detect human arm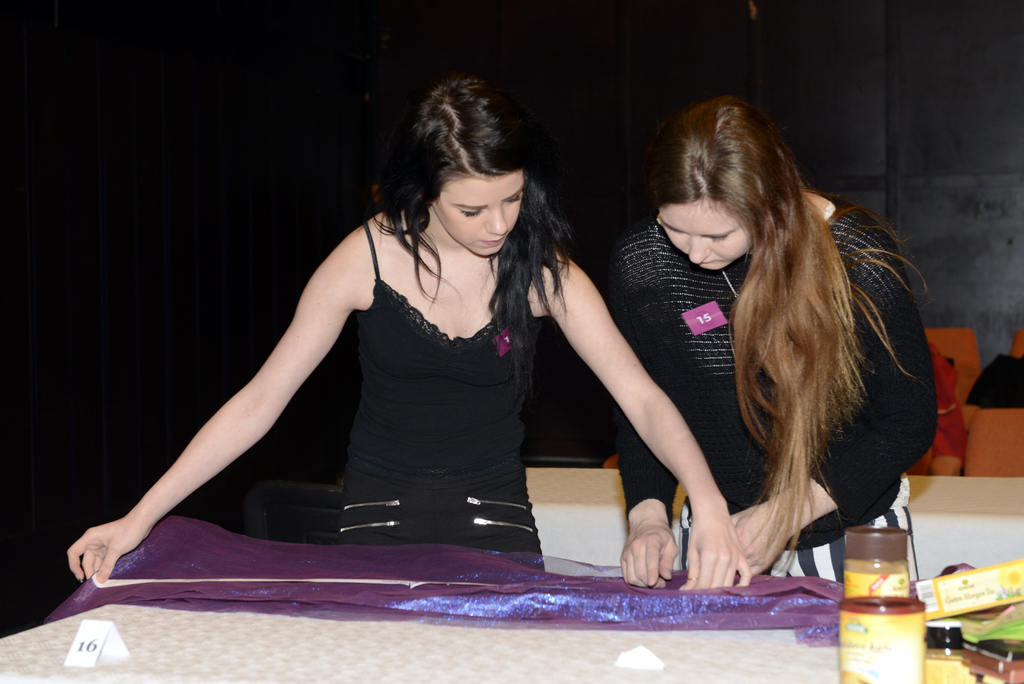
[929,355,970,476]
